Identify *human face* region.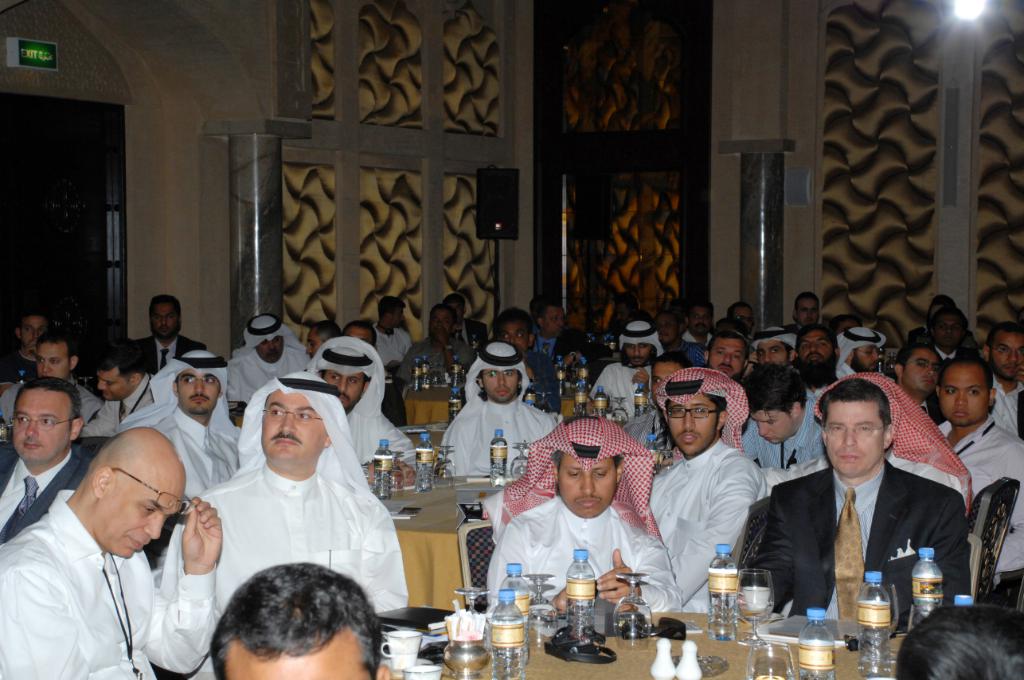
Region: [left=252, top=337, right=285, bottom=362].
